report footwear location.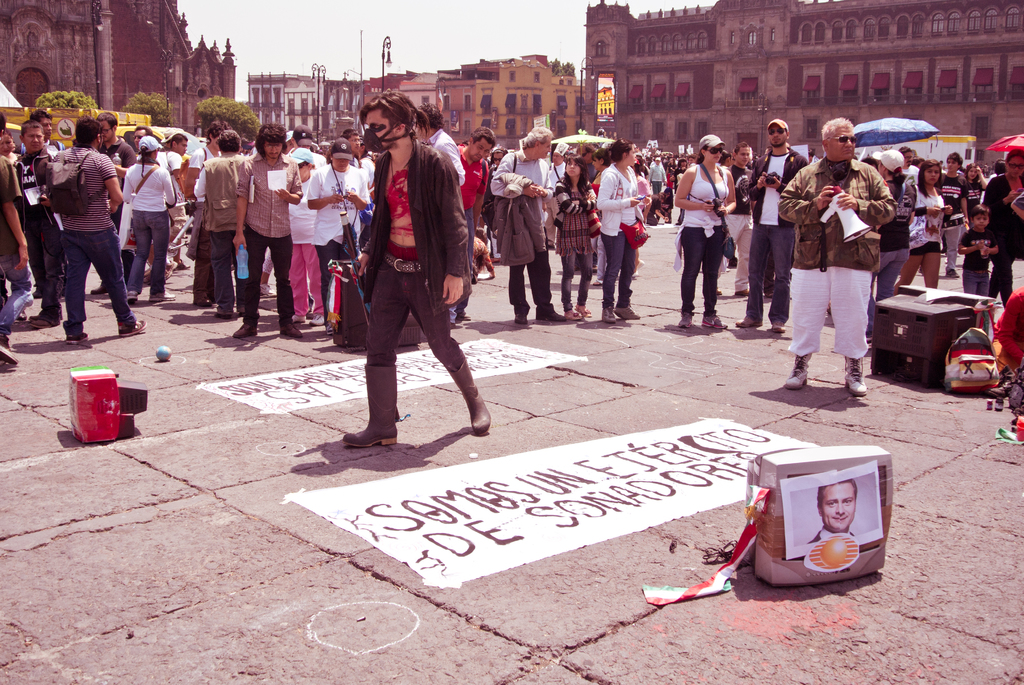
Report: [x1=675, y1=311, x2=693, y2=327].
